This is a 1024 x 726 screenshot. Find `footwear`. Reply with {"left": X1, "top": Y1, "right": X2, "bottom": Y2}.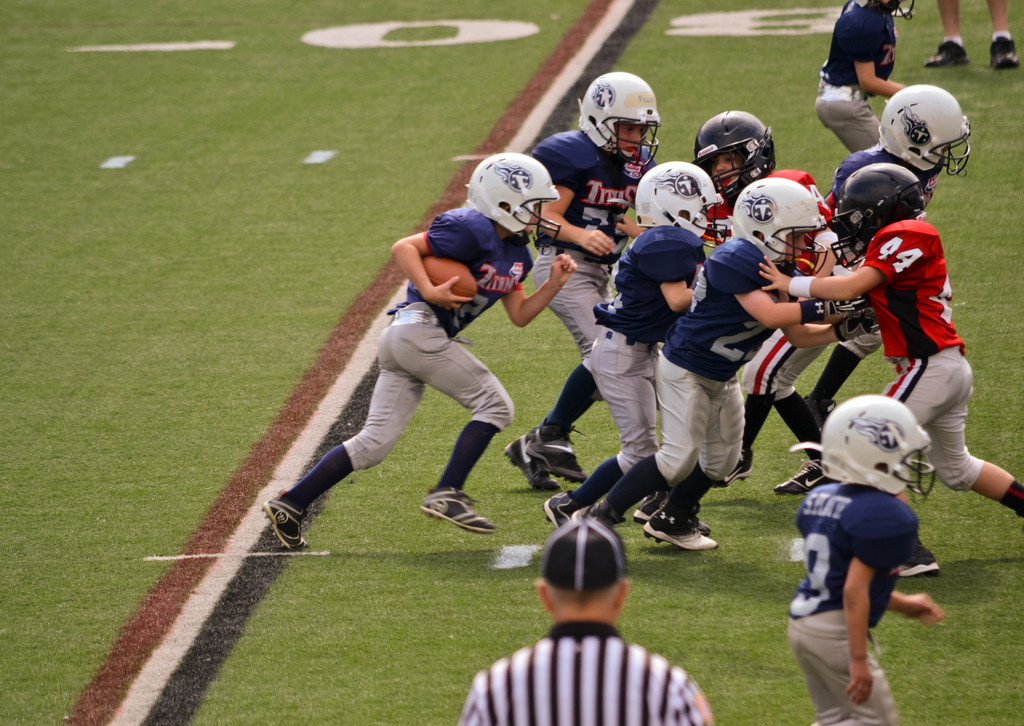
{"left": 573, "top": 499, "right": 620, "bottom": 533}.
